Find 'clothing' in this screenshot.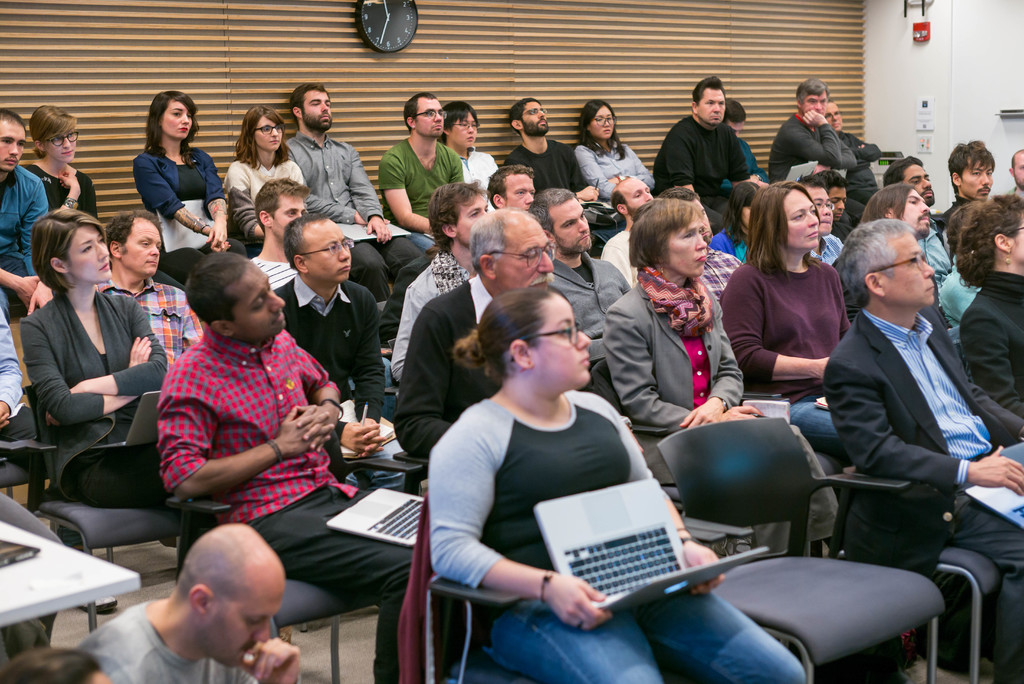
The bounding box for 'clothing' is rect(20, 295, 180, 515).
